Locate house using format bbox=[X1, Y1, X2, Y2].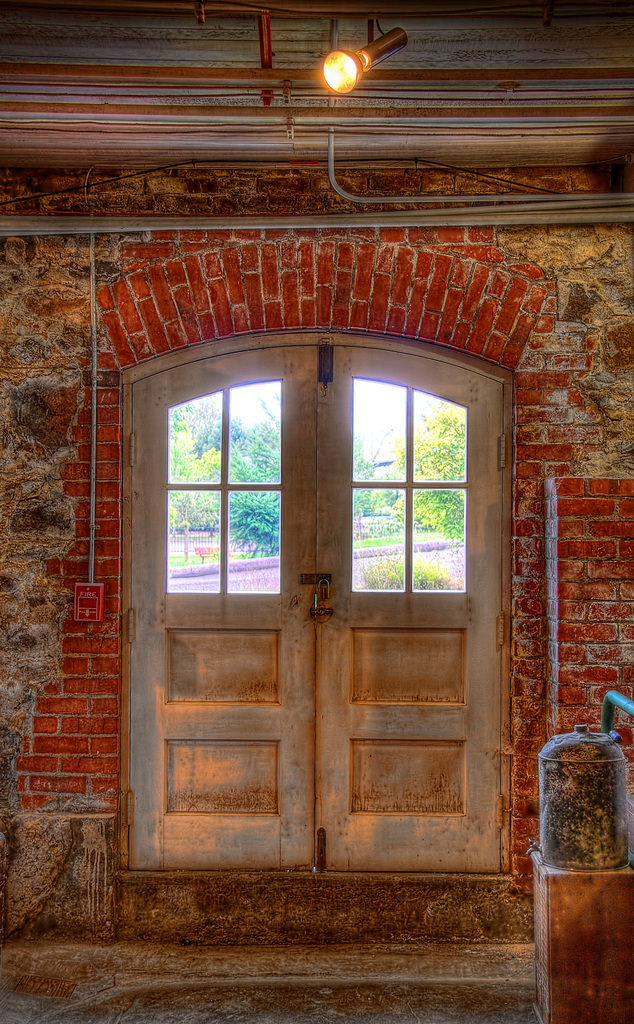
bbox=[0, 0, 633, 1023].
